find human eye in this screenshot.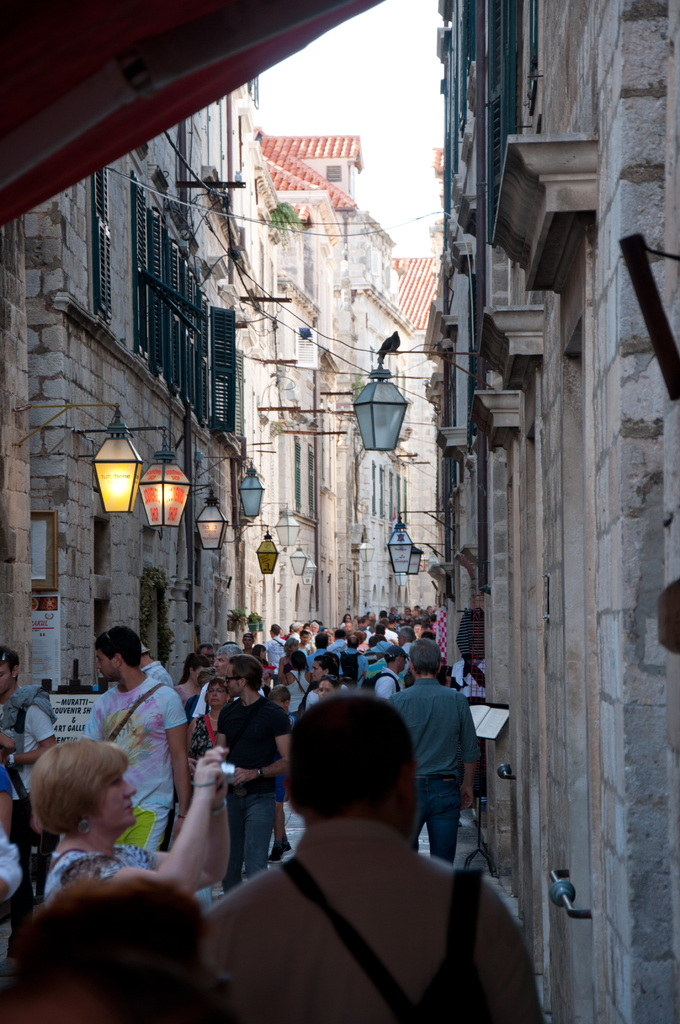
The bounding box for human eye is select_region(109, 774, 124, 785).
